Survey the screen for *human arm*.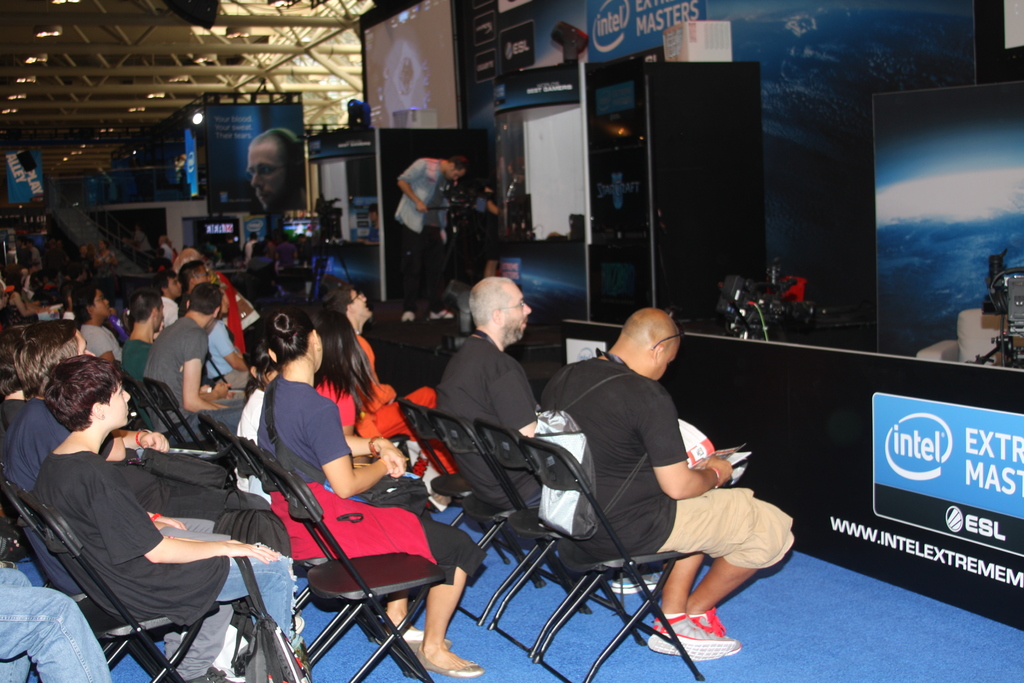
Survey found: box=[477, 187, 496, 217].
